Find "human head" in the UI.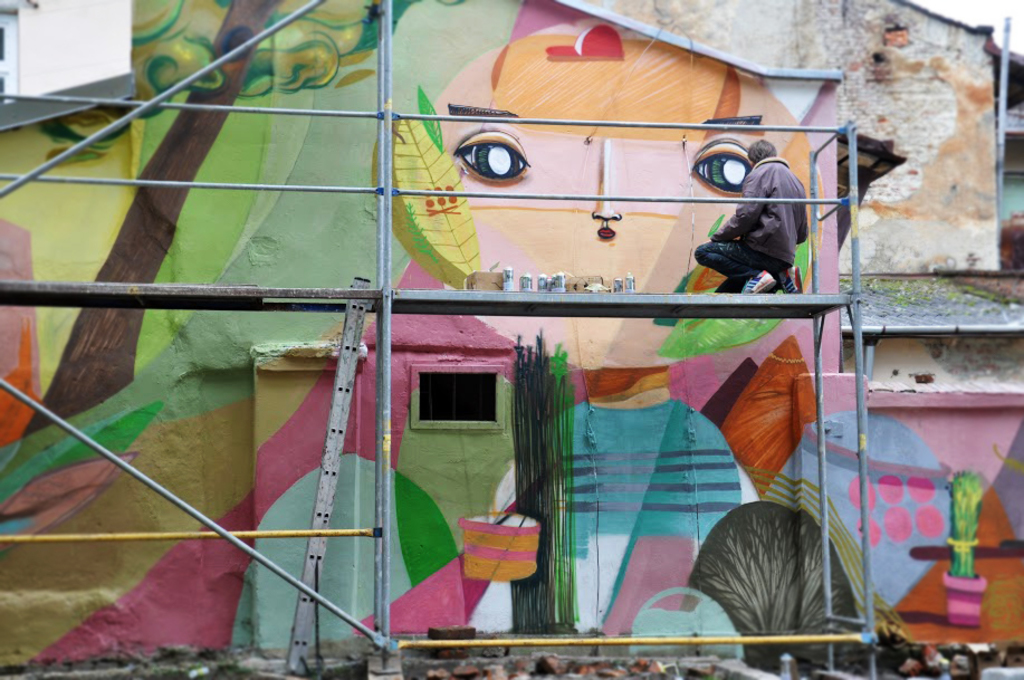
UI element at locate(374, 10, 826, 373).
